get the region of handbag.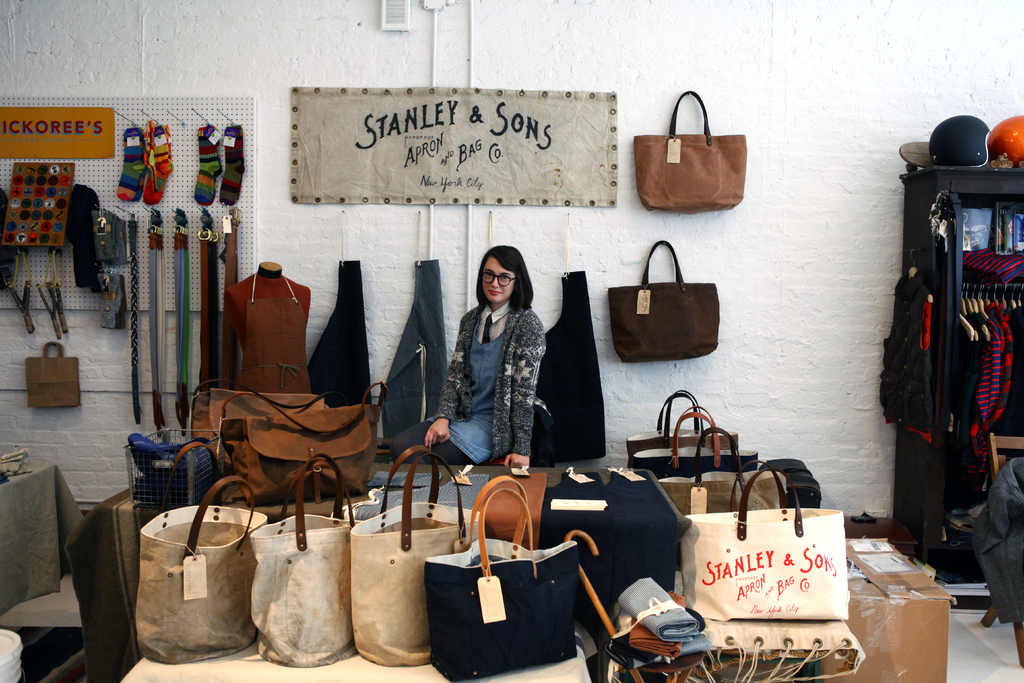
<box>636,88,746,214</box>.
